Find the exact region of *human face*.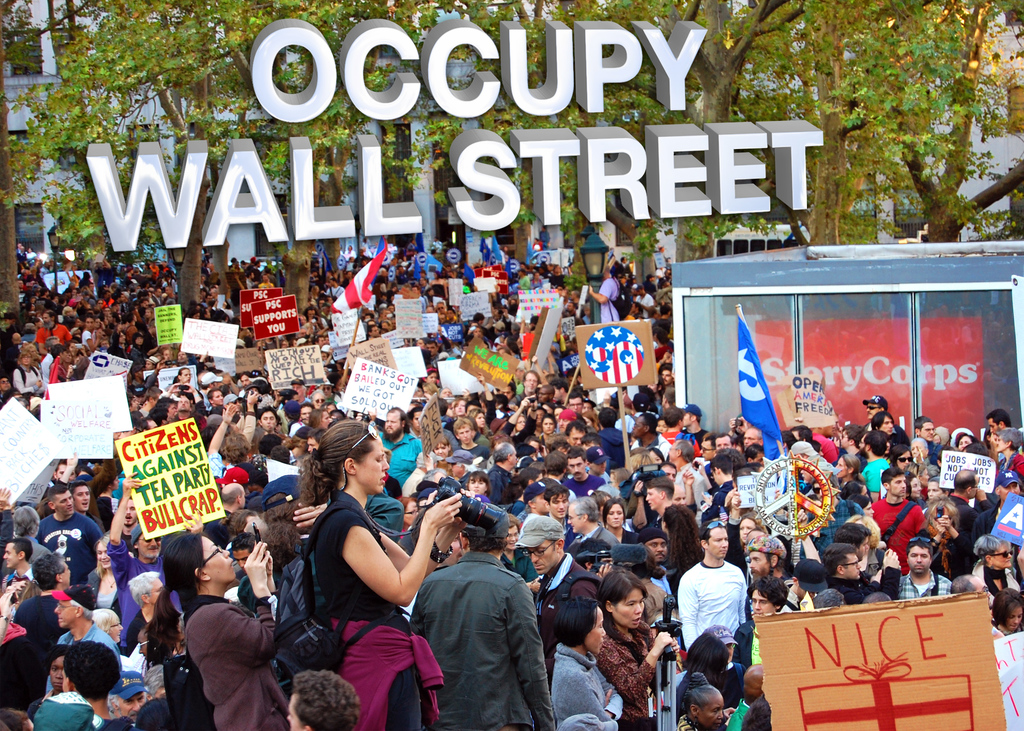
Exact region: l=6, t=540, r=21, b=570.
